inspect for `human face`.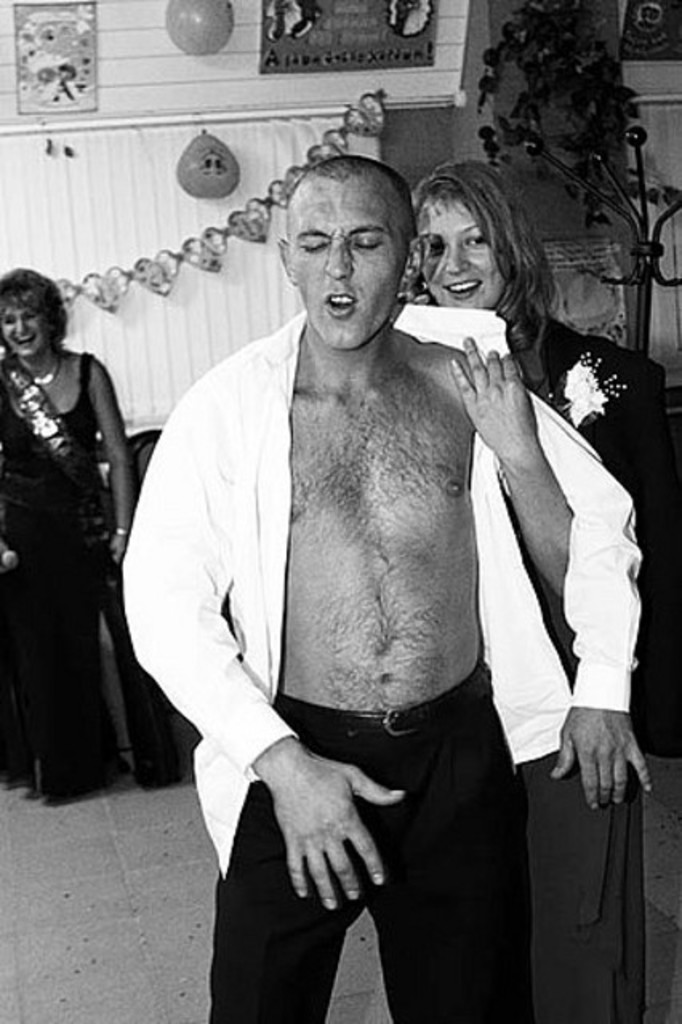
Inspection: locate(283, 178, 410, 339).
